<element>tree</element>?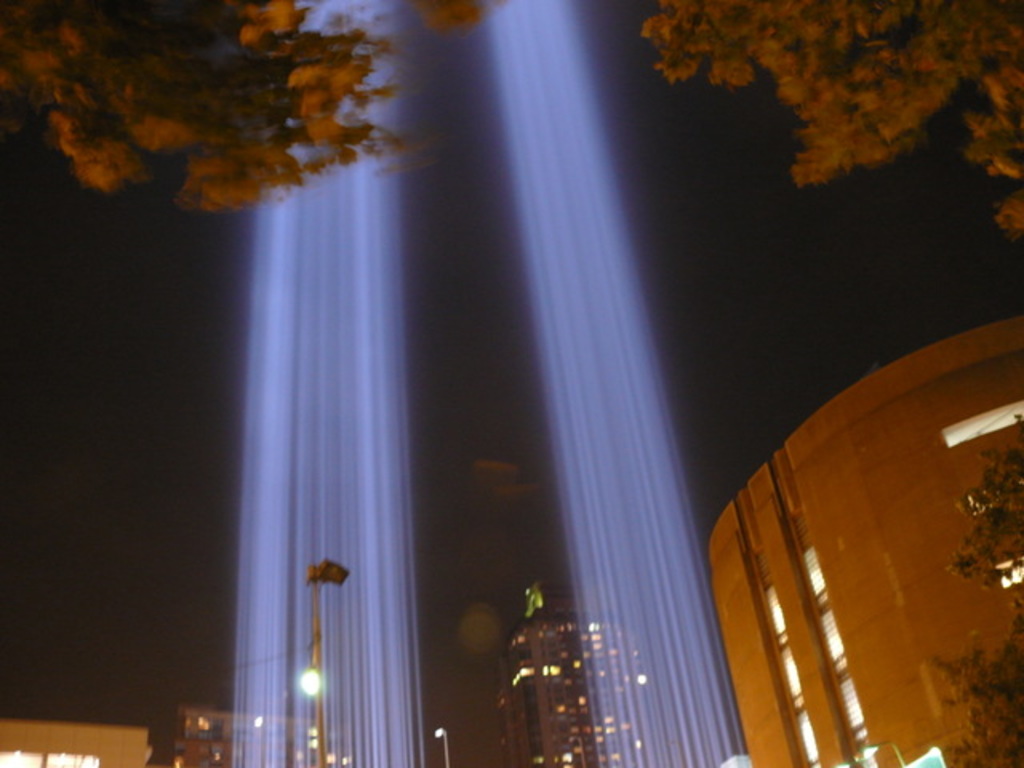
934,430,1022,766
